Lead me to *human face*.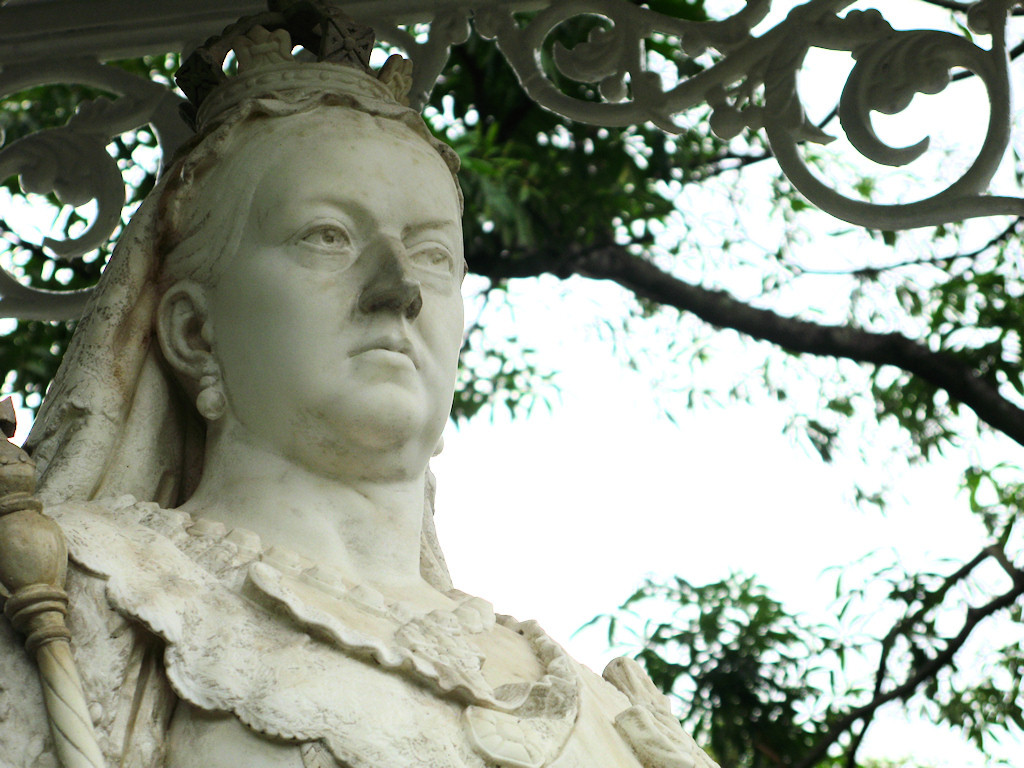
Lead to locate(208, 106, 468, 445).
